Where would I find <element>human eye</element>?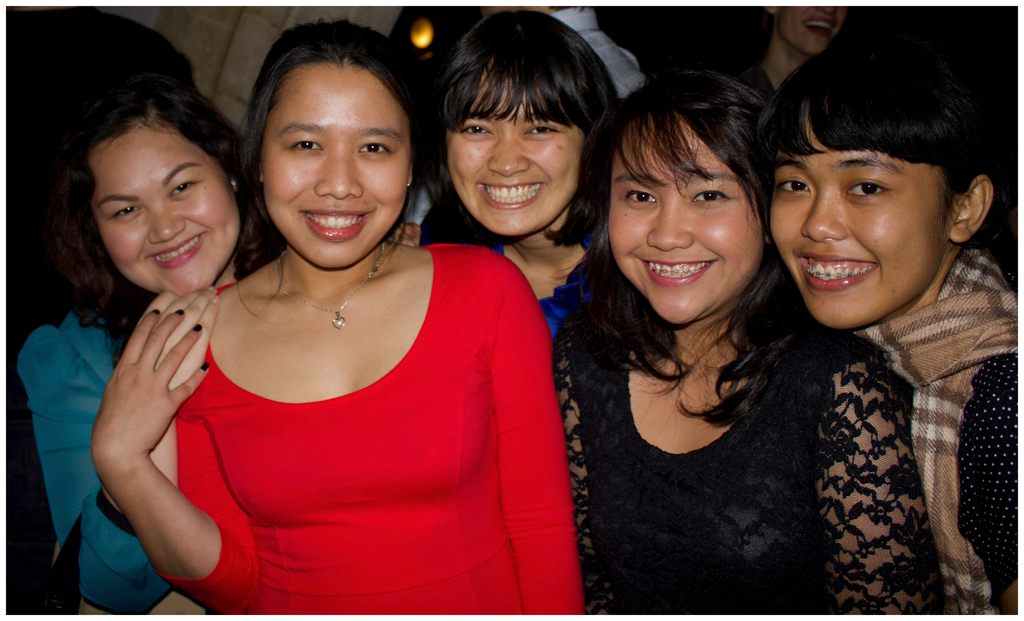
At 168/177/199/198.
